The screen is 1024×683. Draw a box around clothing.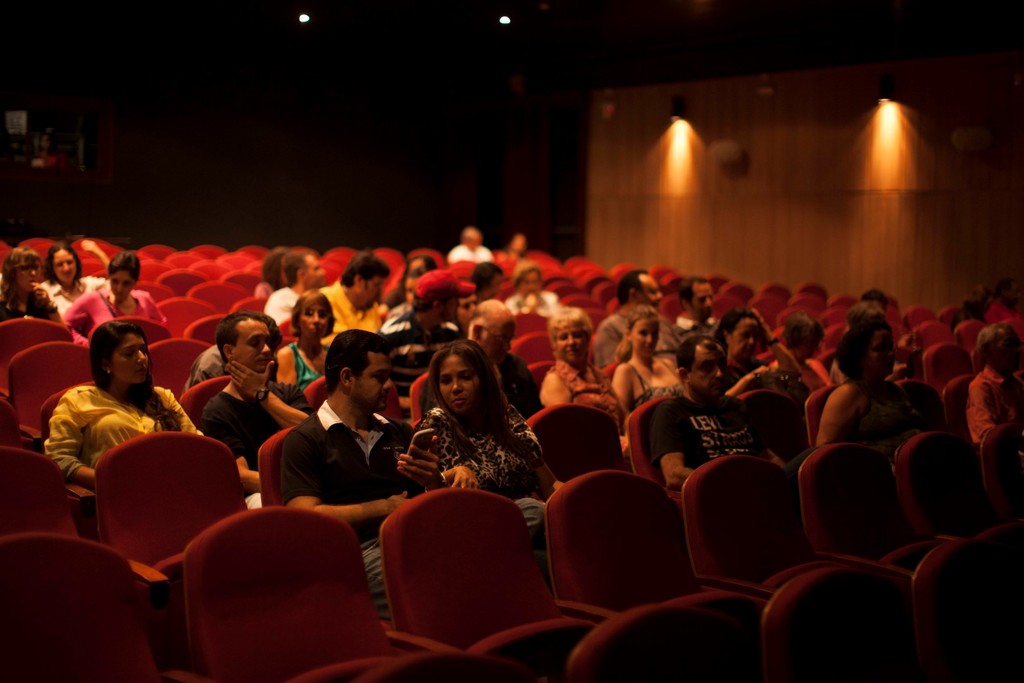
(x1=44, y1=289, x2=187, y2=344).
